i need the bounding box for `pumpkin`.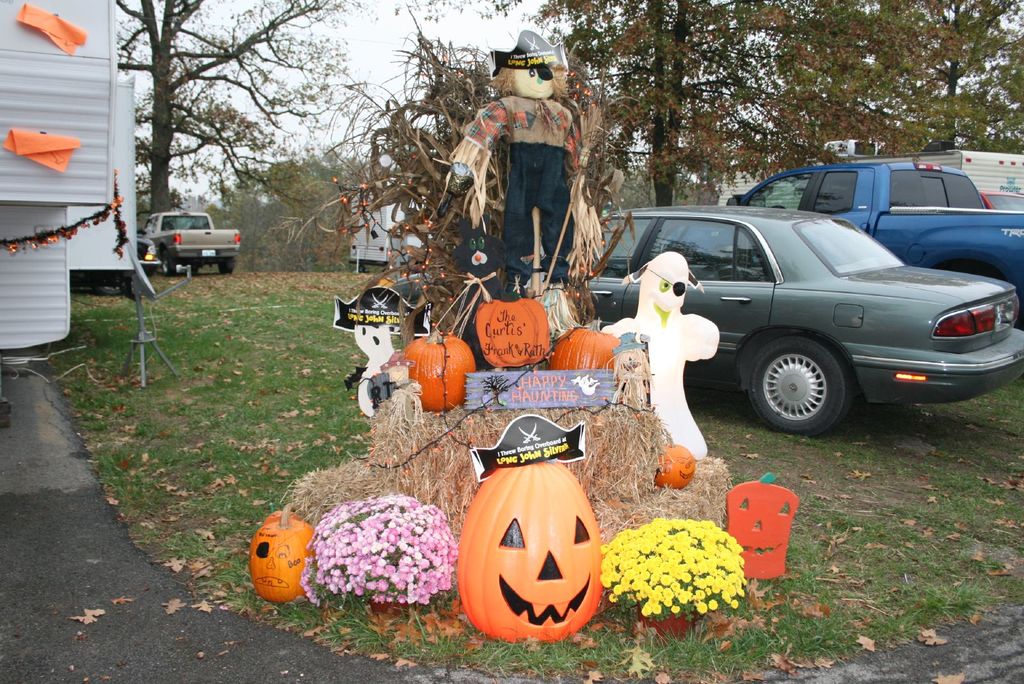
Here it is: 401 325 475 412.
